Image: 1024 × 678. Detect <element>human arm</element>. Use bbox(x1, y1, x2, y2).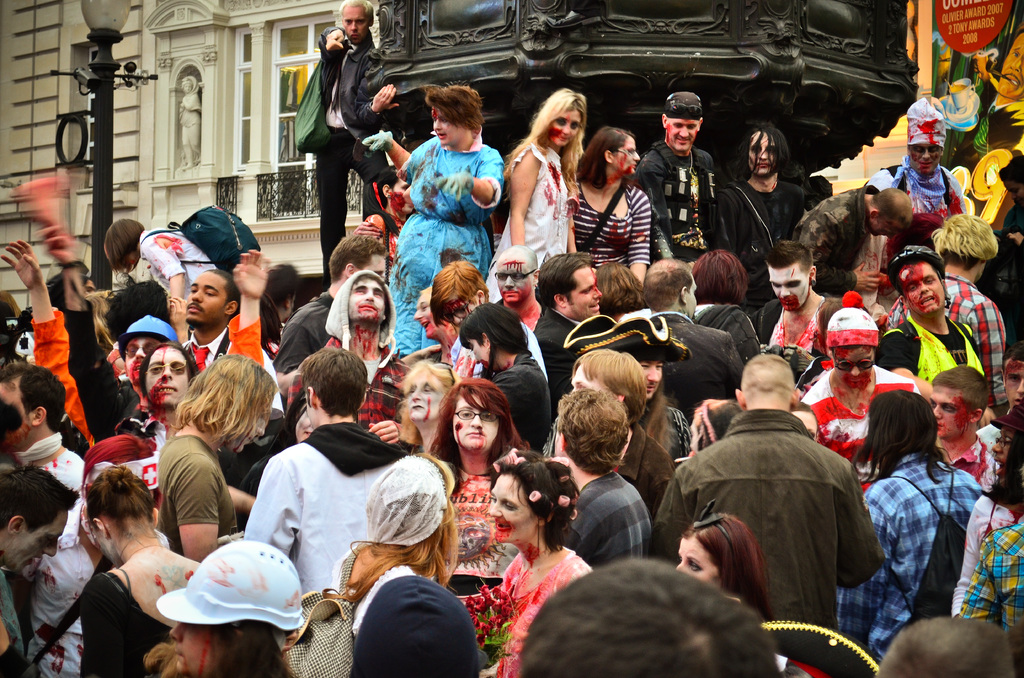
bbox(619, 184, 650, 286).
